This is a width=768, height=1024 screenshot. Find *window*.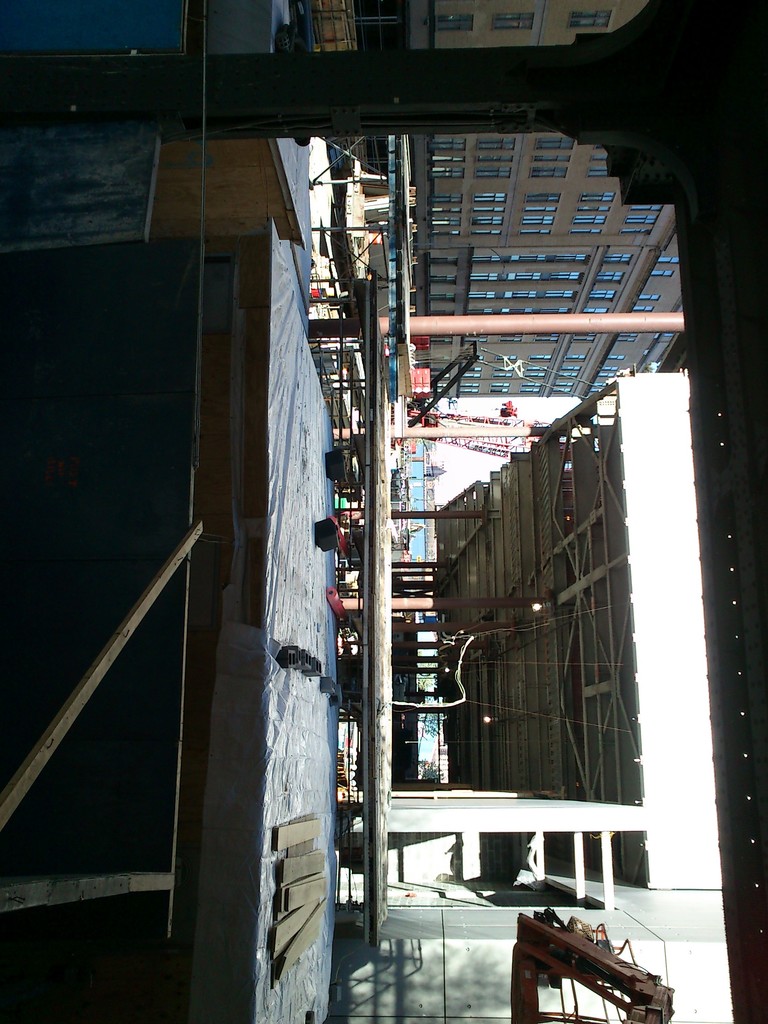
Bounding box: (478, 139, 516, 151).
